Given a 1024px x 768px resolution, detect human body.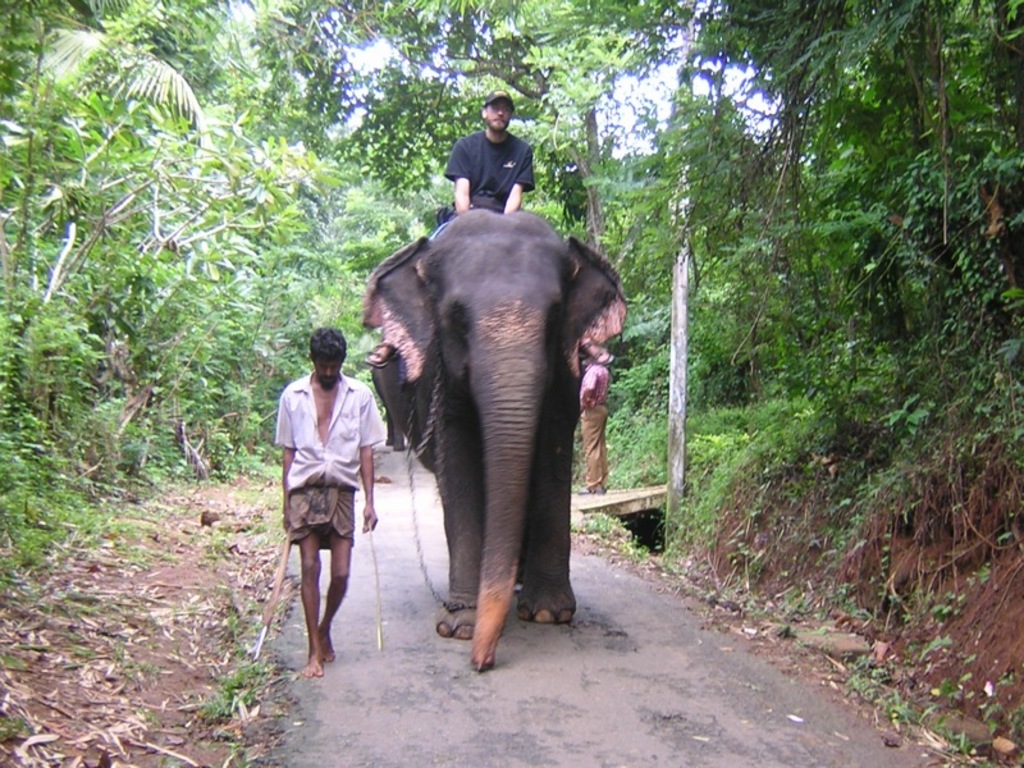
Rect(436, 91, 531, 225).
